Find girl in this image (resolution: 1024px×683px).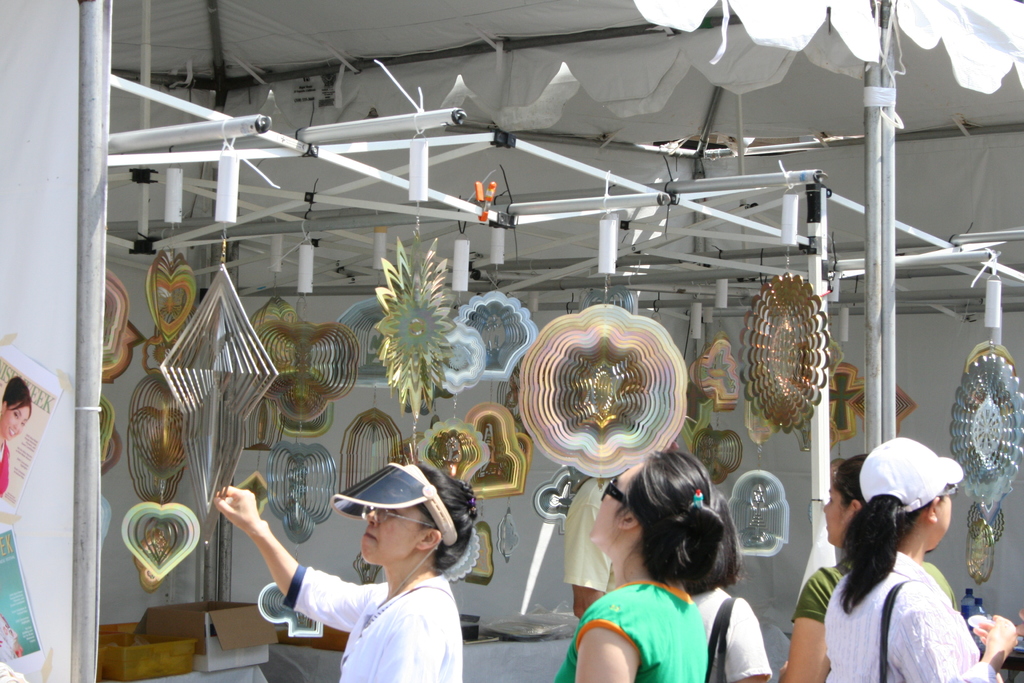
select_region(558, 447, 737, 682).
